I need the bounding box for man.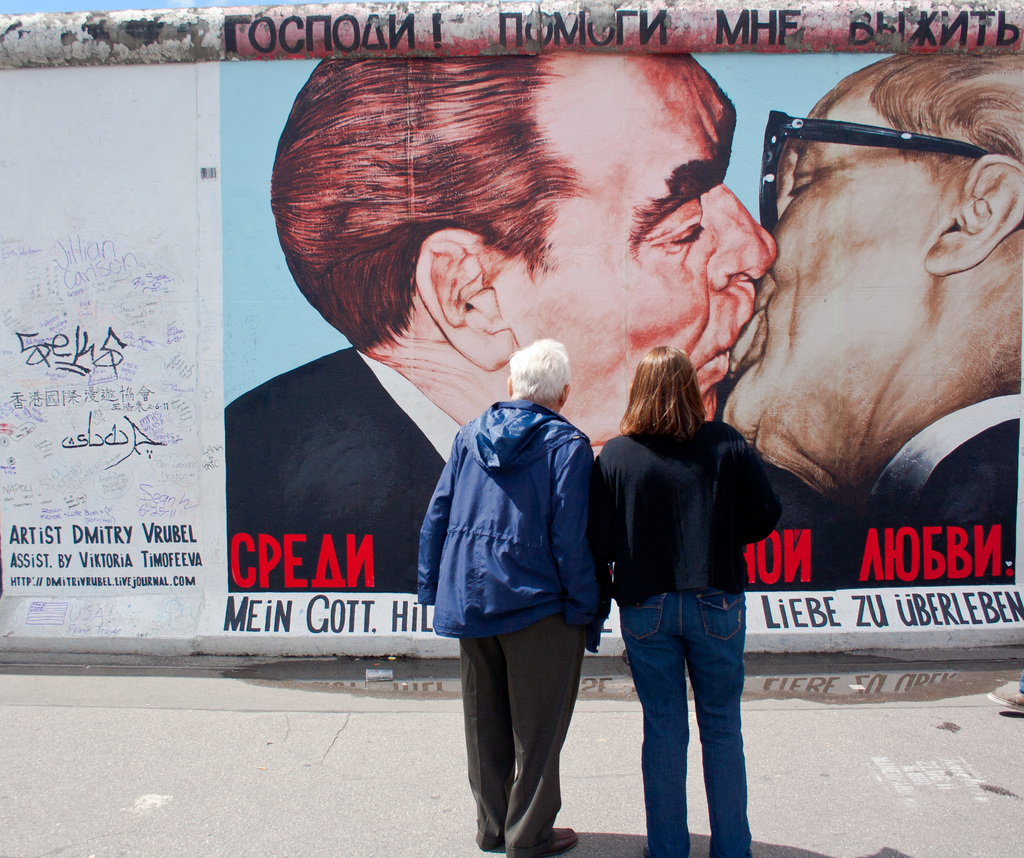
Here it is: x1=220 y1=51 x2=780 y2=590.
